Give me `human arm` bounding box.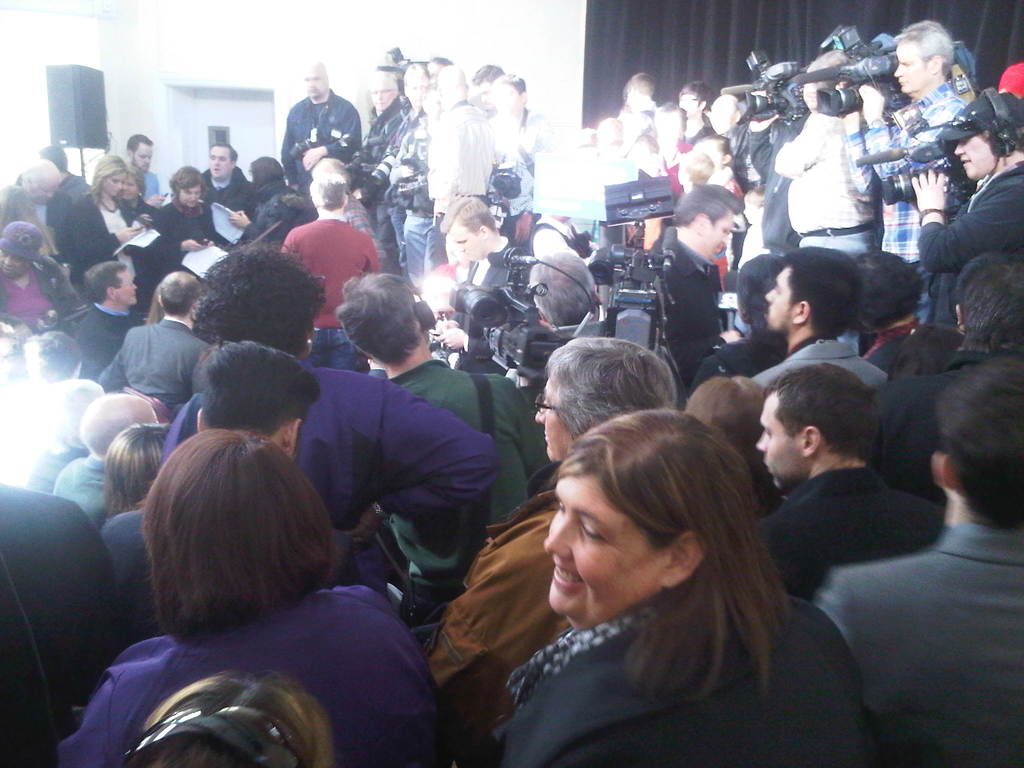
BBox(919, 161, 1023, 269).
